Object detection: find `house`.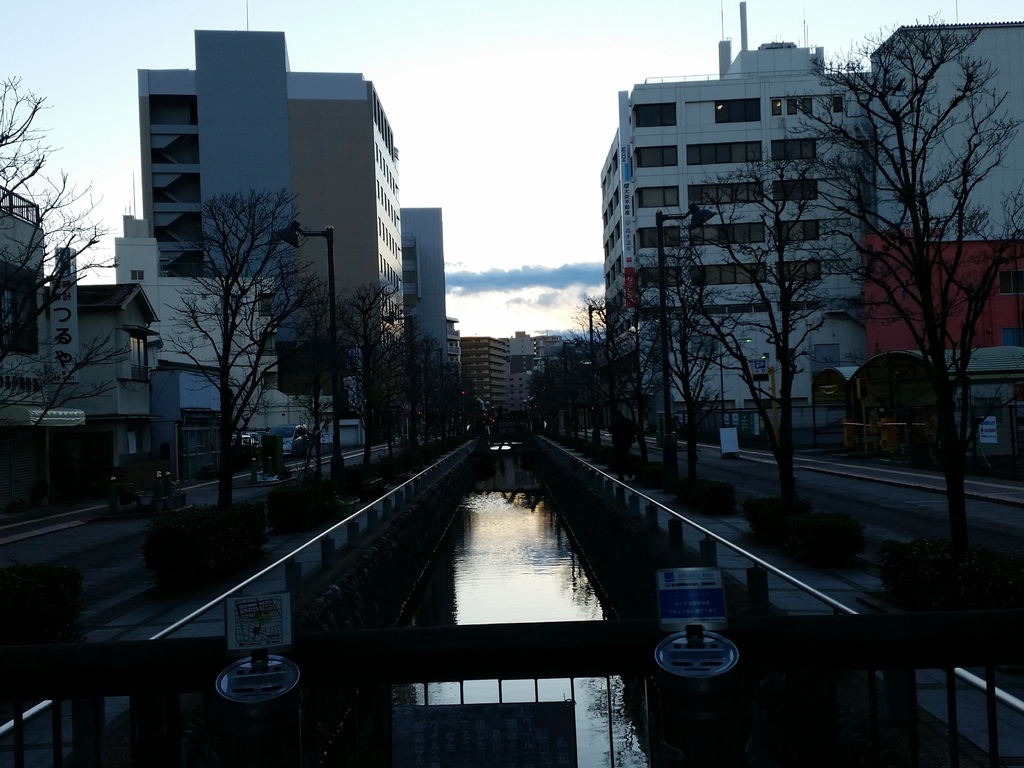
<box>534,335,563,380</box>.
